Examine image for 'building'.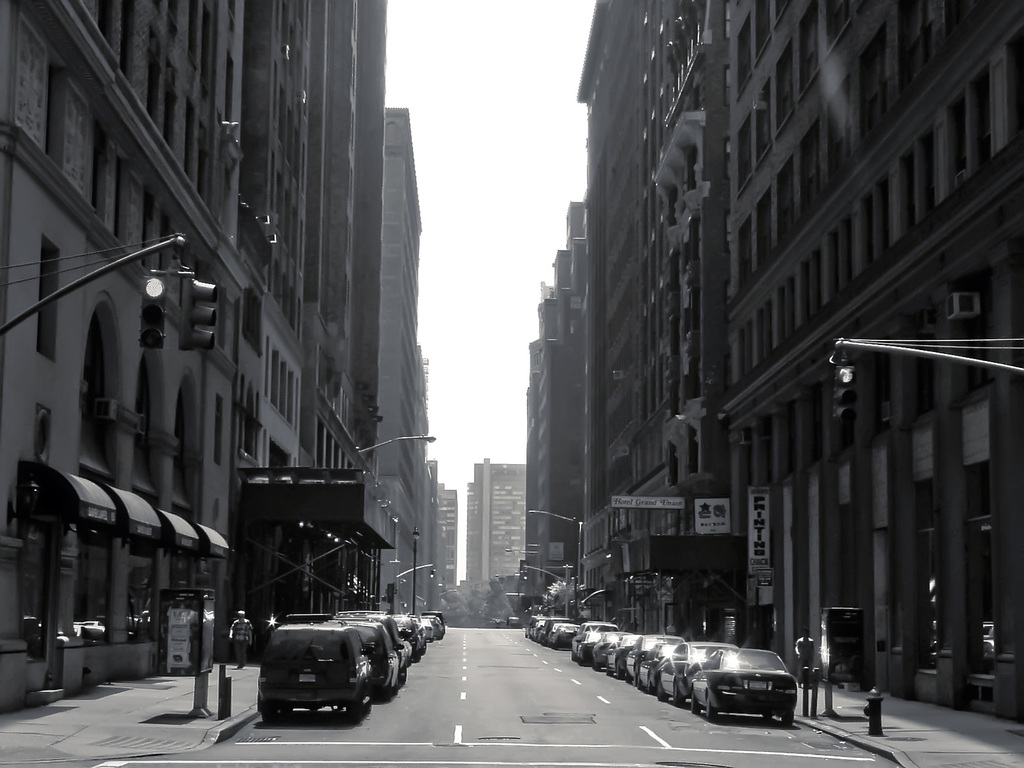
Examination result: [469,462,531,588].
